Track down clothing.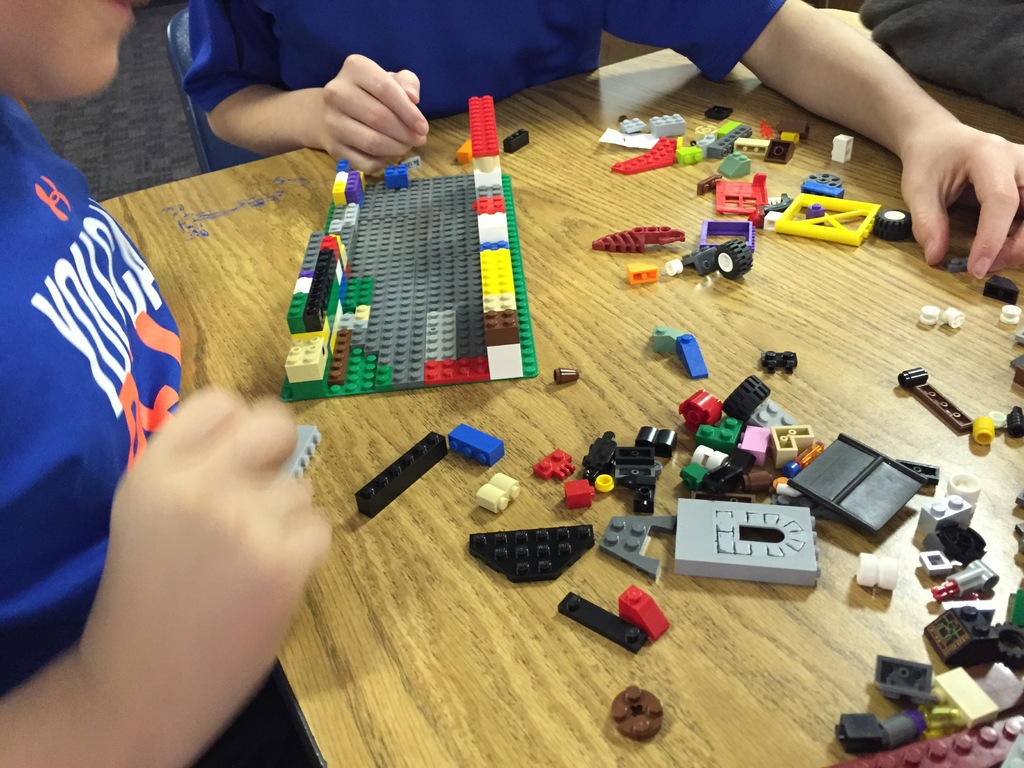
Tracked to bbox=[178, 0, 780, 170].
